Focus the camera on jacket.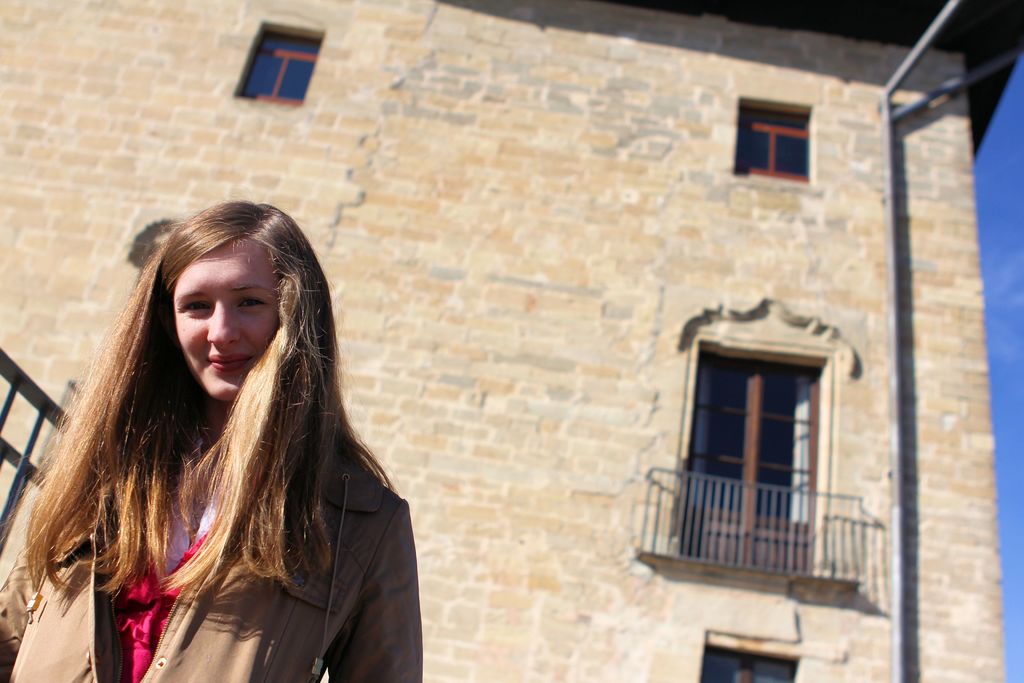
Focus region: l=0, t=454, r=426, b=682.
